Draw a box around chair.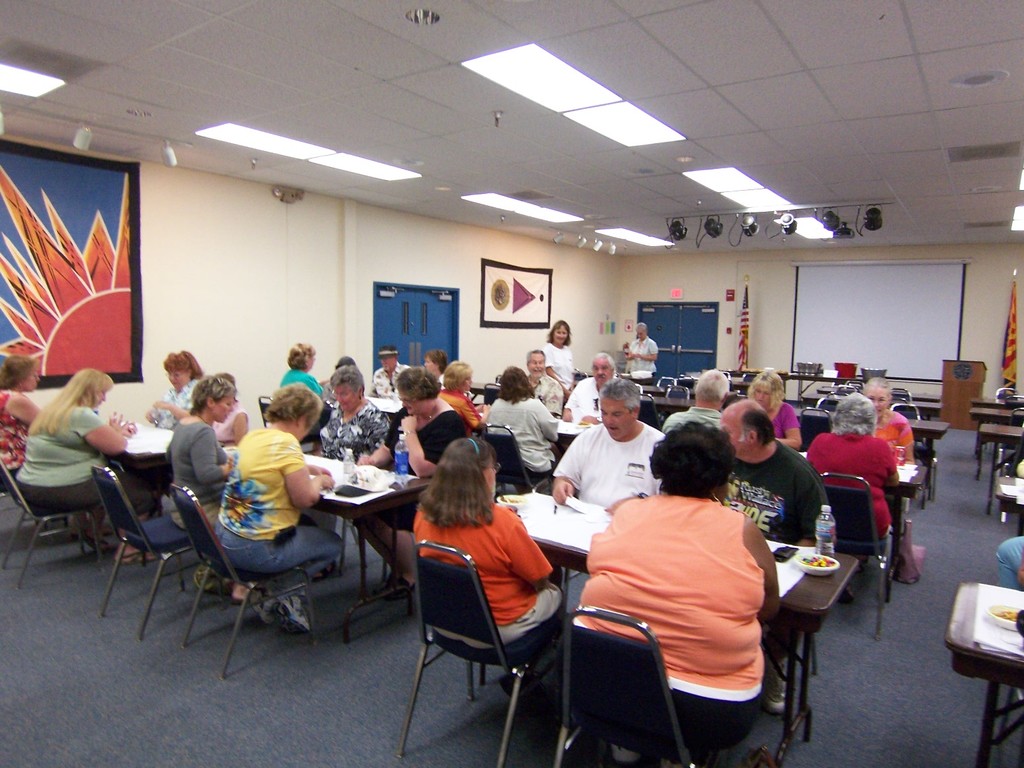
rect(798, 406, 833, 453).
